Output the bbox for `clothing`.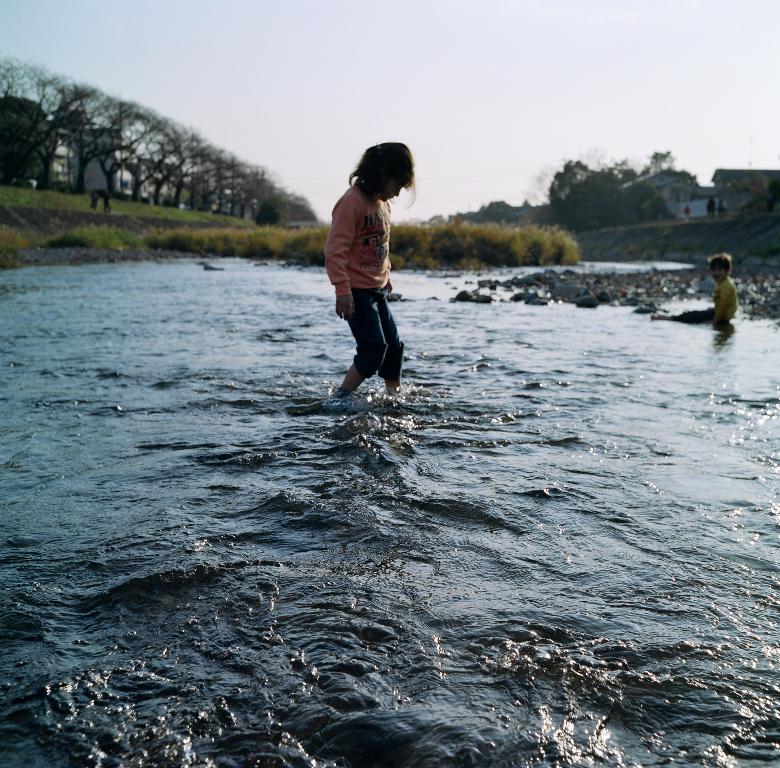
bbox=[327, 156, 413, 379].
